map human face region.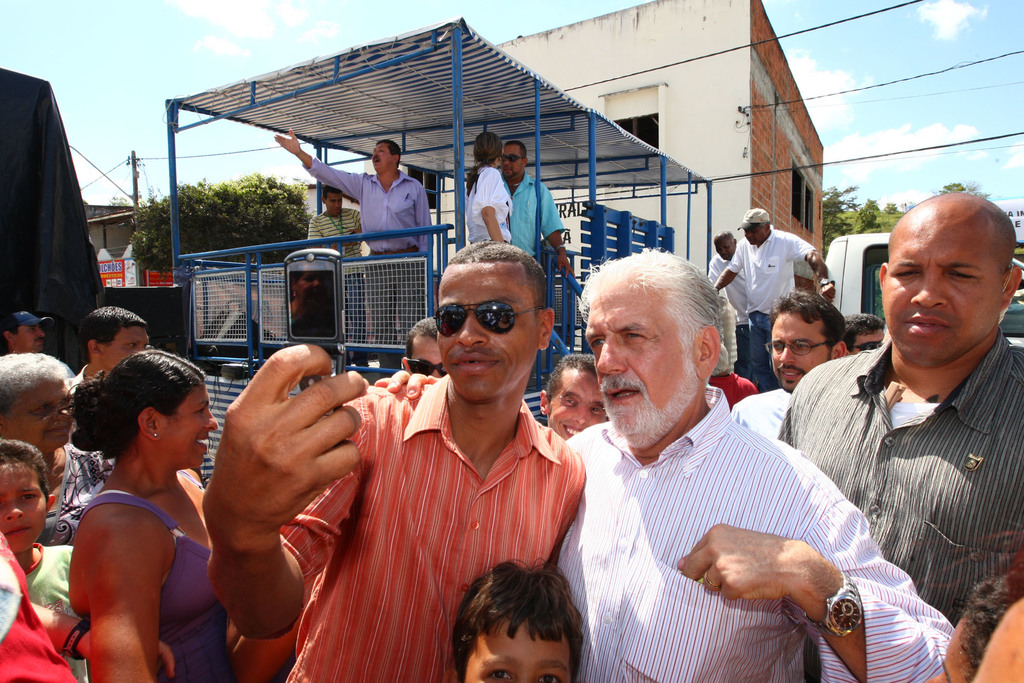
Mapped to [x1=719, y1=237, x2=734, y2=255].
